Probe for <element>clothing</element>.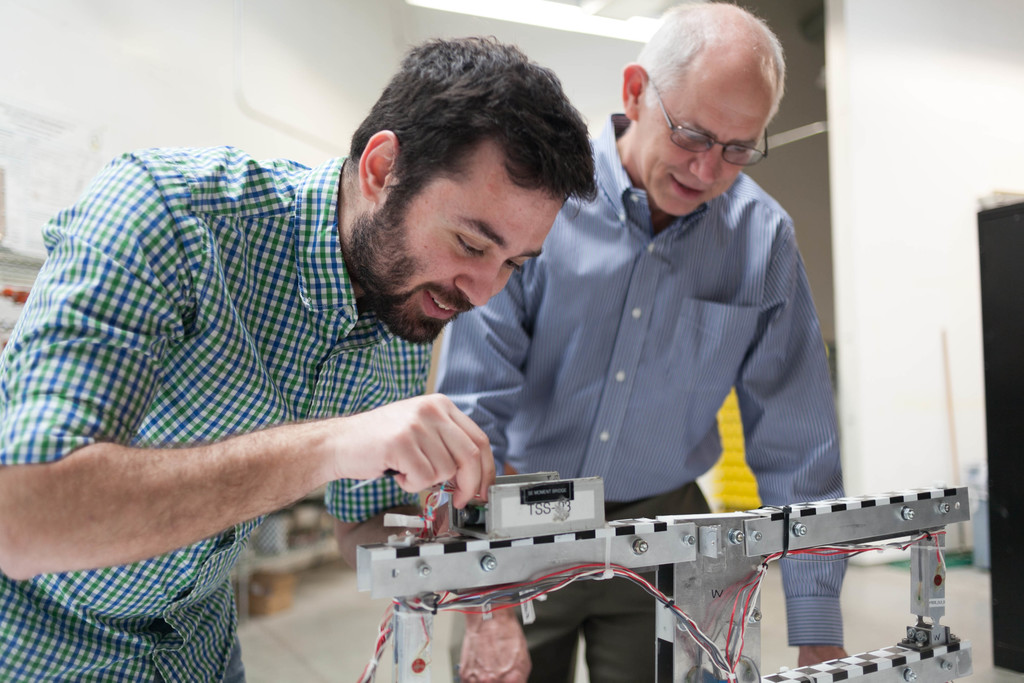
Probe result: 440/113/840/682.
